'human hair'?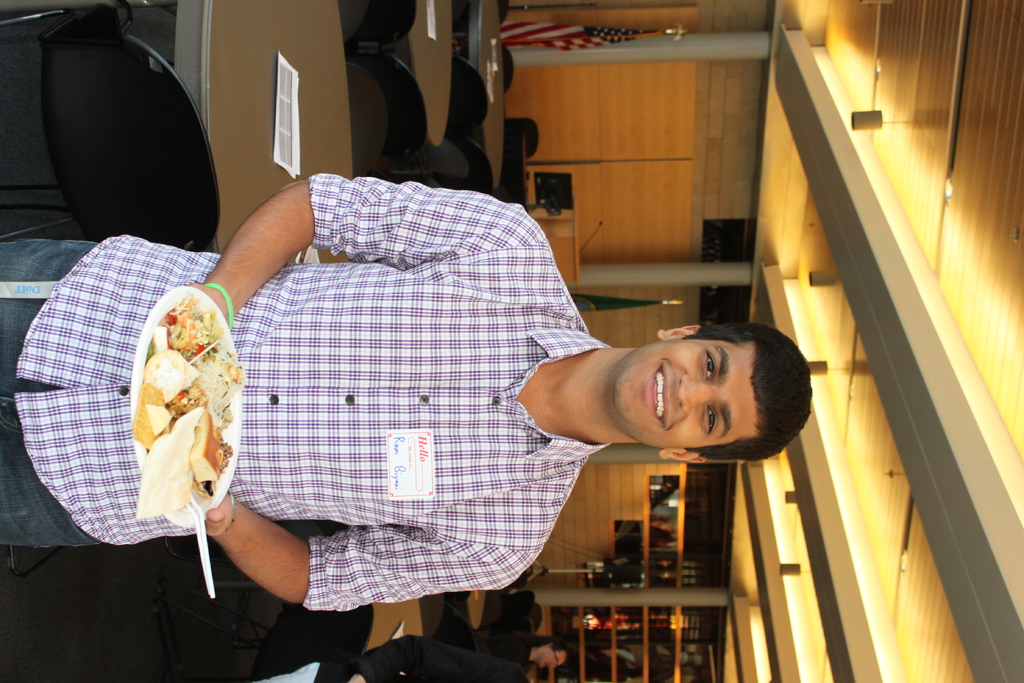
<box>679,317,816,461</box>
